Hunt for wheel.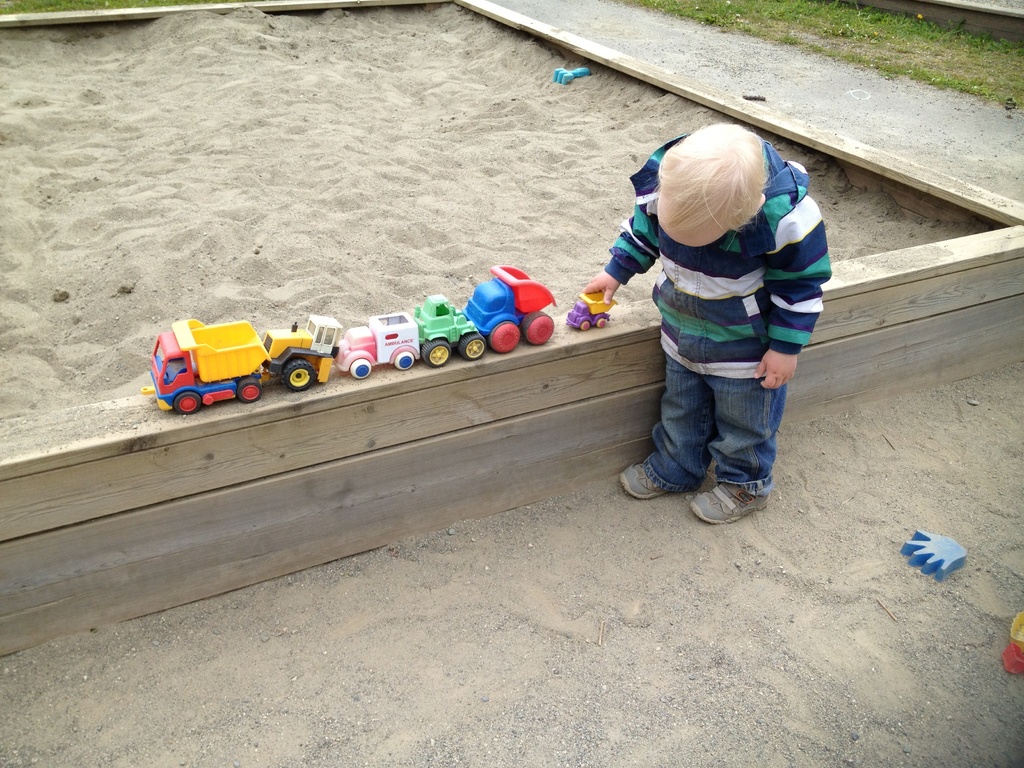
Hunted down at box(461, 330, 490, 360).
